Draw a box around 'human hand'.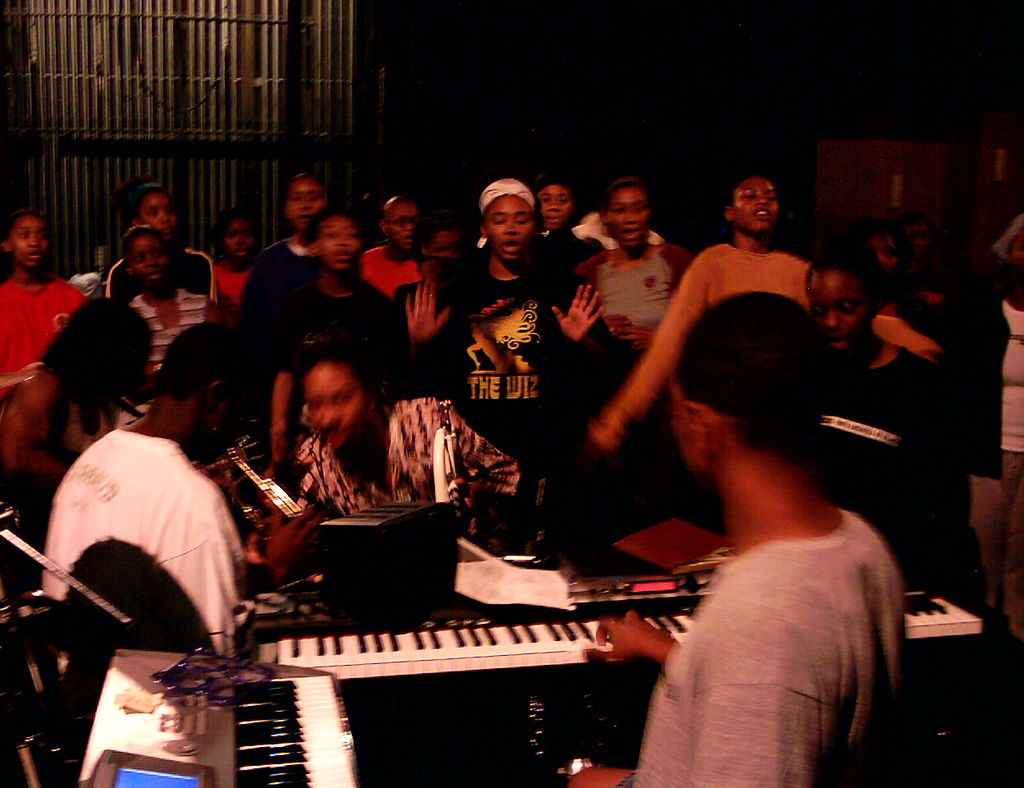
[563, 766, 632, 787].
